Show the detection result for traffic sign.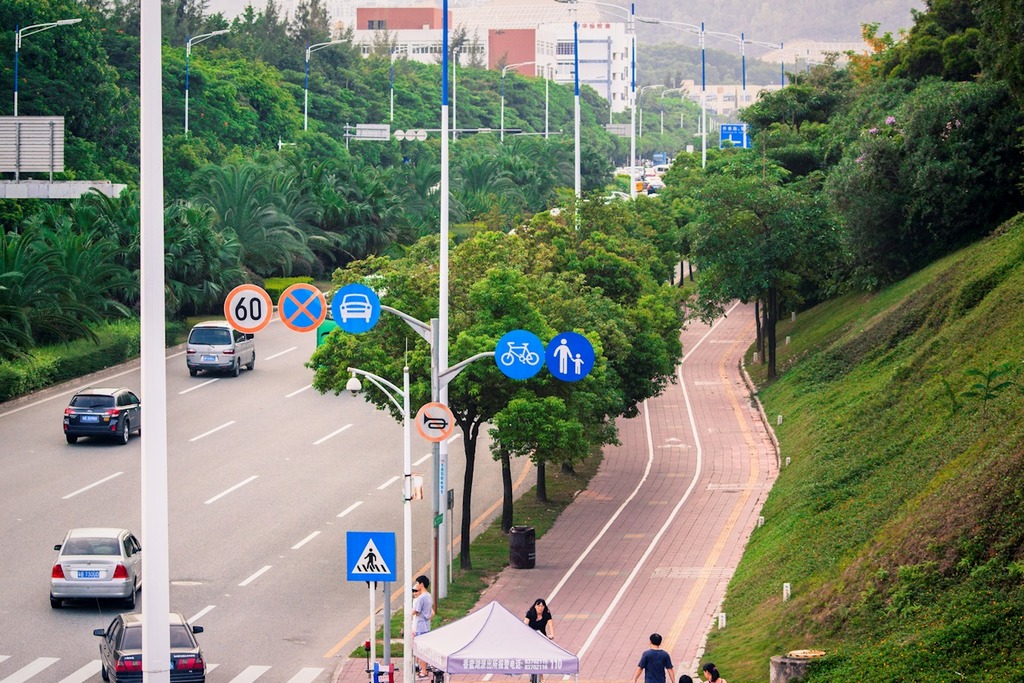
{"x1": 274, "y1": 282, "x2": 328, "y2": 329}.
